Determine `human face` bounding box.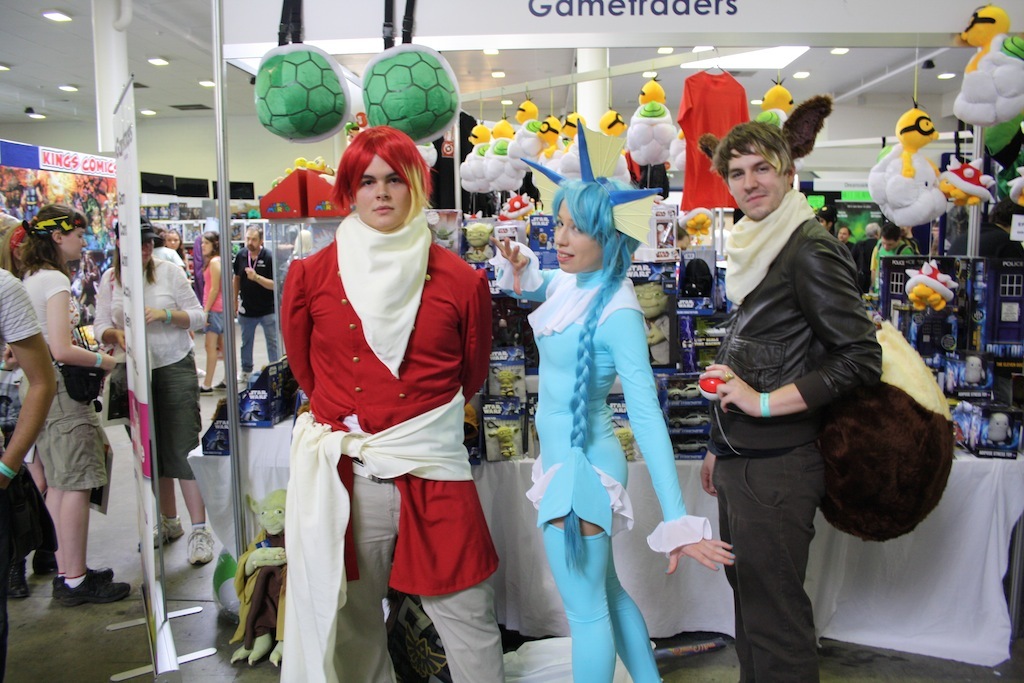
Determined: left=724, top=149, right=780, bottom=224.
